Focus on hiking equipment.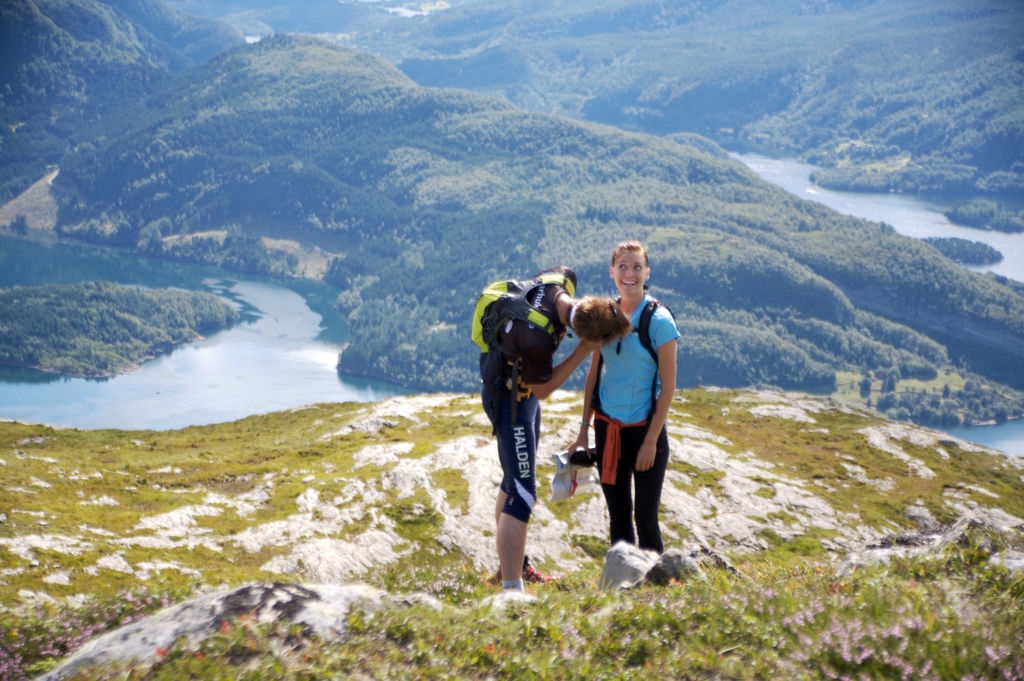
Focused at rect(470, 271, 575, 418).
